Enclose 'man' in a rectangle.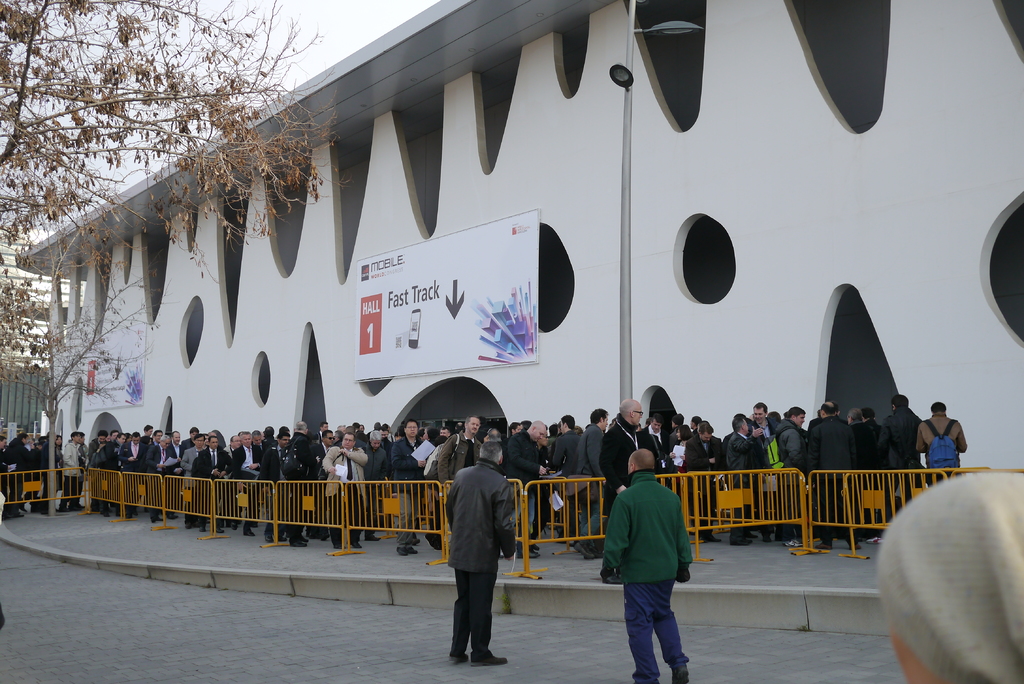
pyautogui.locateOnScreen(587, 402, 648, 587).
